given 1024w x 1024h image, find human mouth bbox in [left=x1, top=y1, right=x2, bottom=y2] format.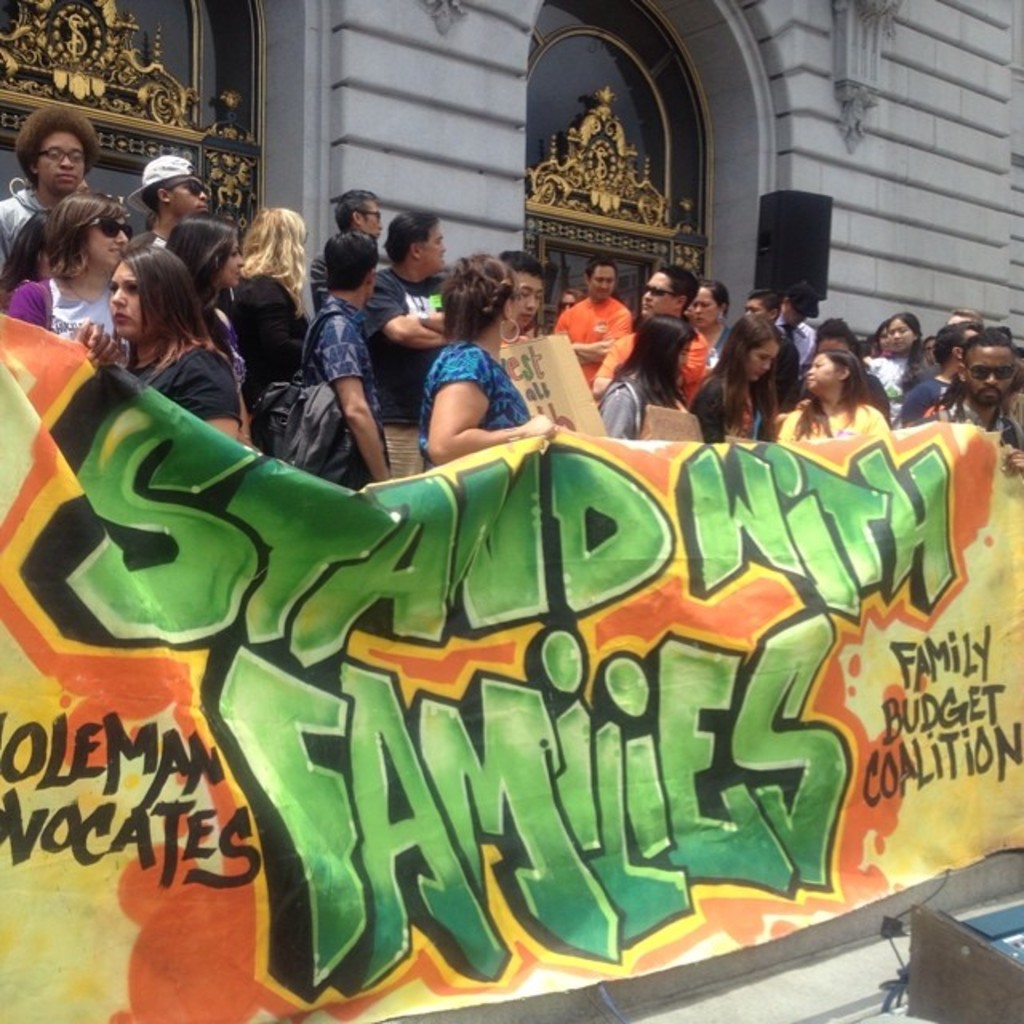
[left=107, top=248, right=123, bottom=258].
